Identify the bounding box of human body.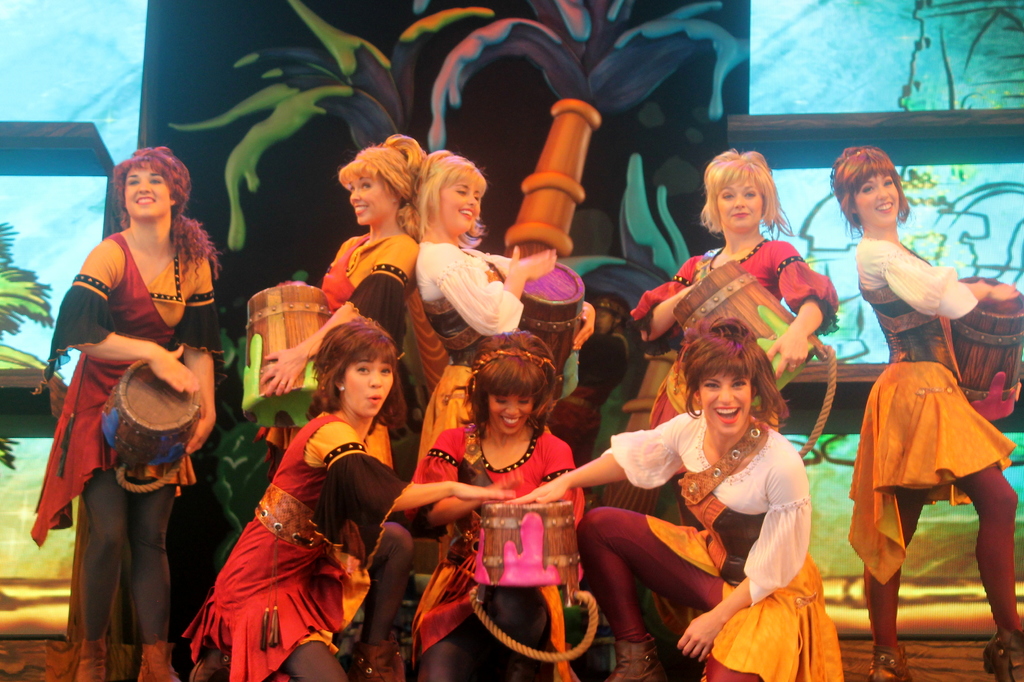
box=[415, 145, 554, 450].
